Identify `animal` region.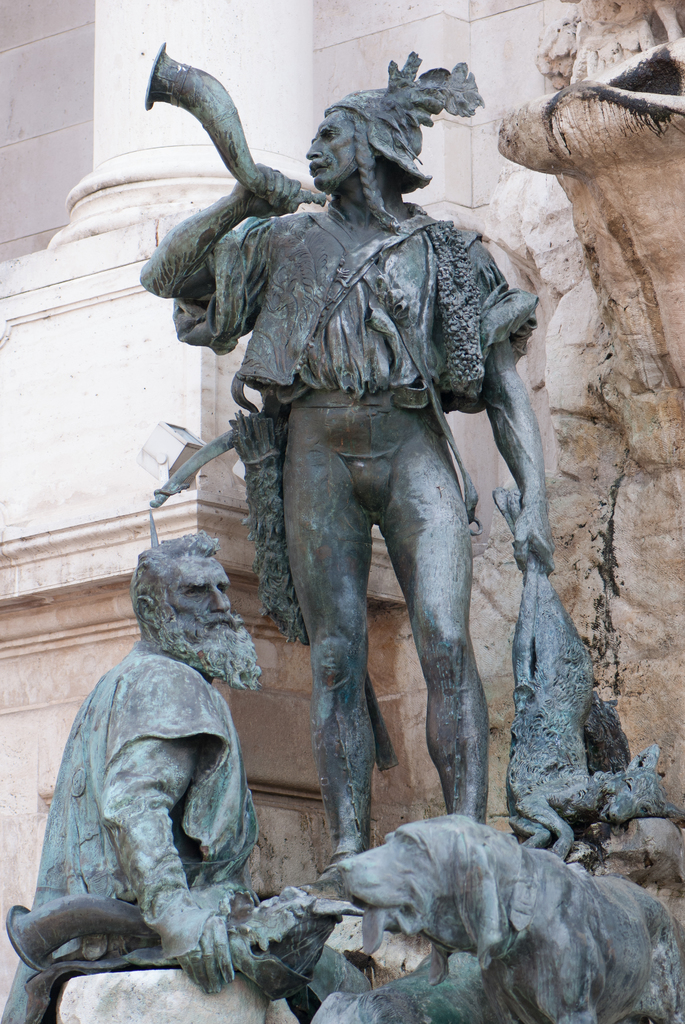
Region: left=503, top=483, right=684, bottom=863.
